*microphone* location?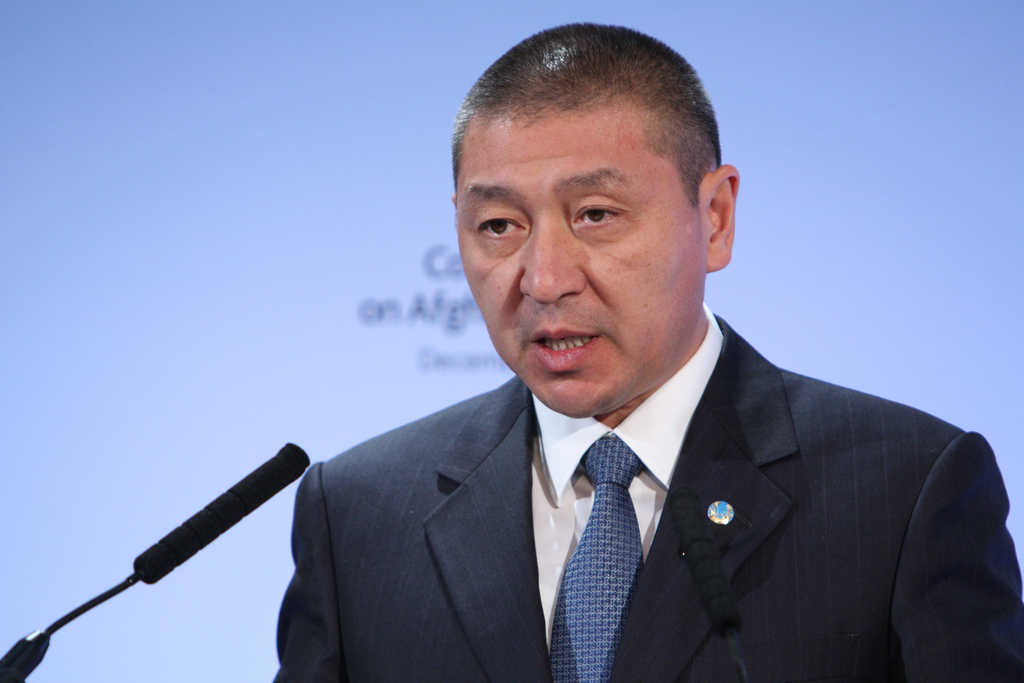
select_region(127, 441, 312, 586)
